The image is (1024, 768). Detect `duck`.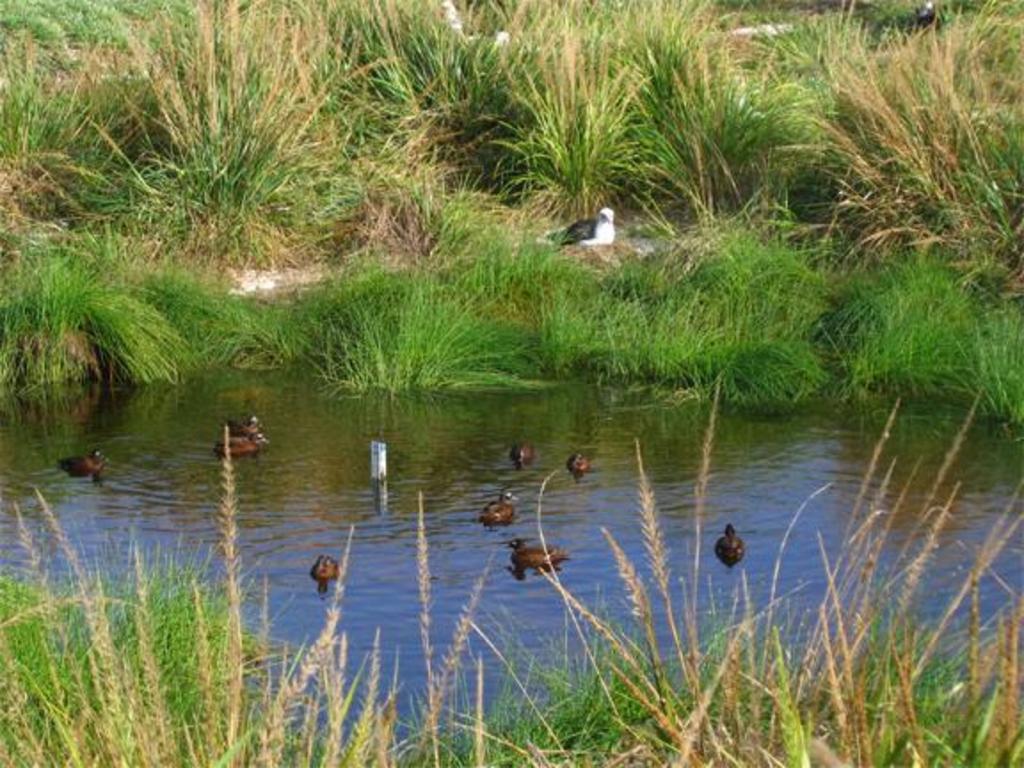
Detection: select_region(213, 418, 267, 462).
